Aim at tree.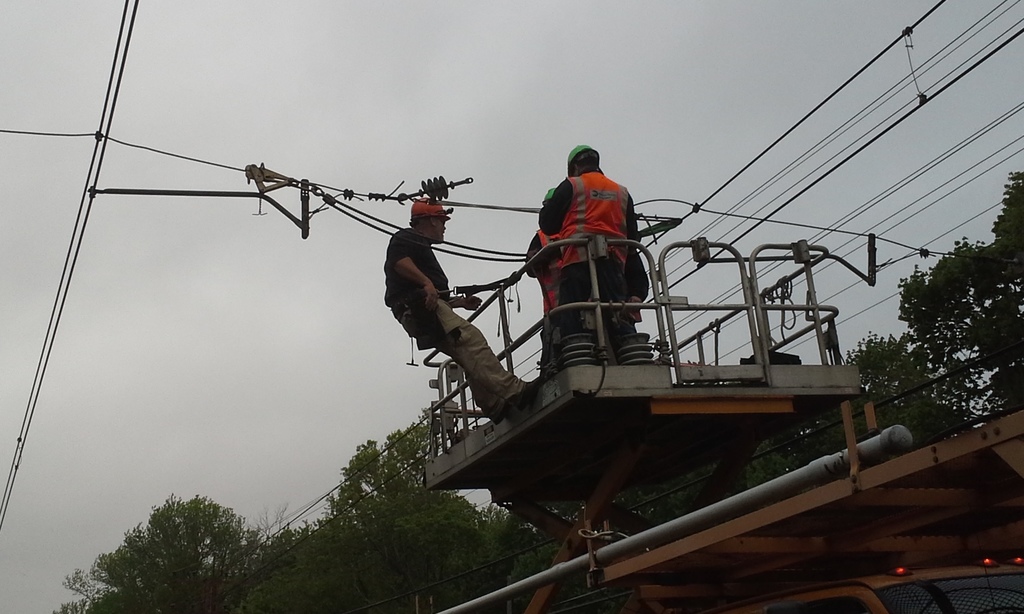
Aimed at bbox=[762, 331, 1012, 507].
